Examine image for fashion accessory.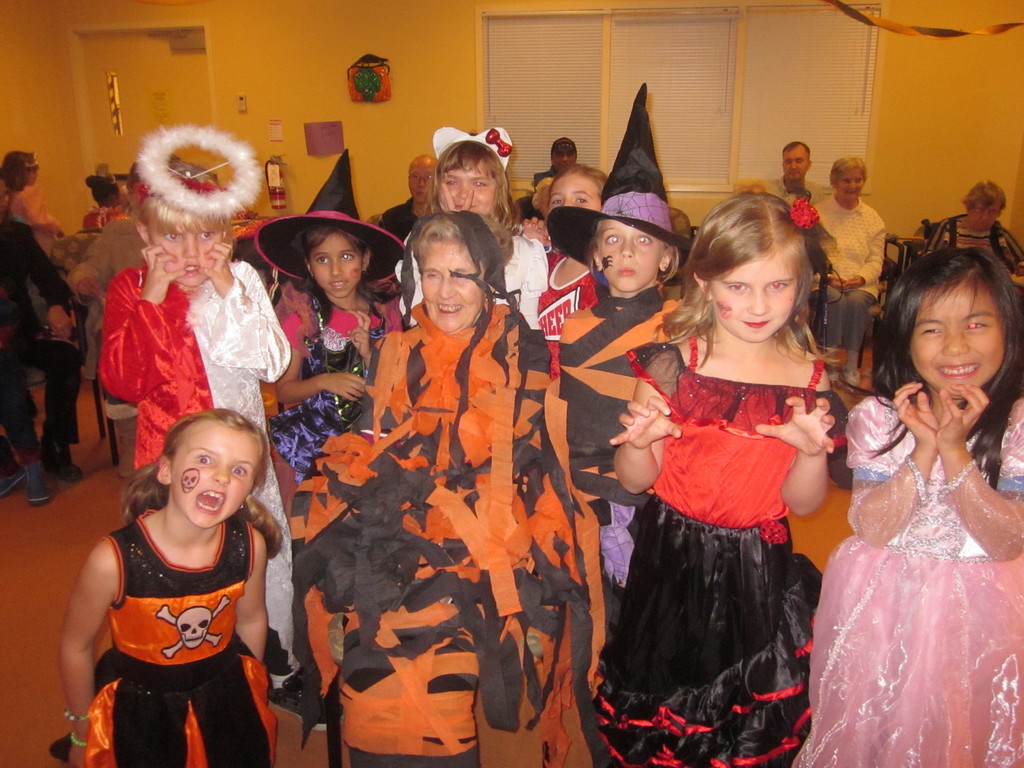
Examination result: box(268, 668, 345, 733).
